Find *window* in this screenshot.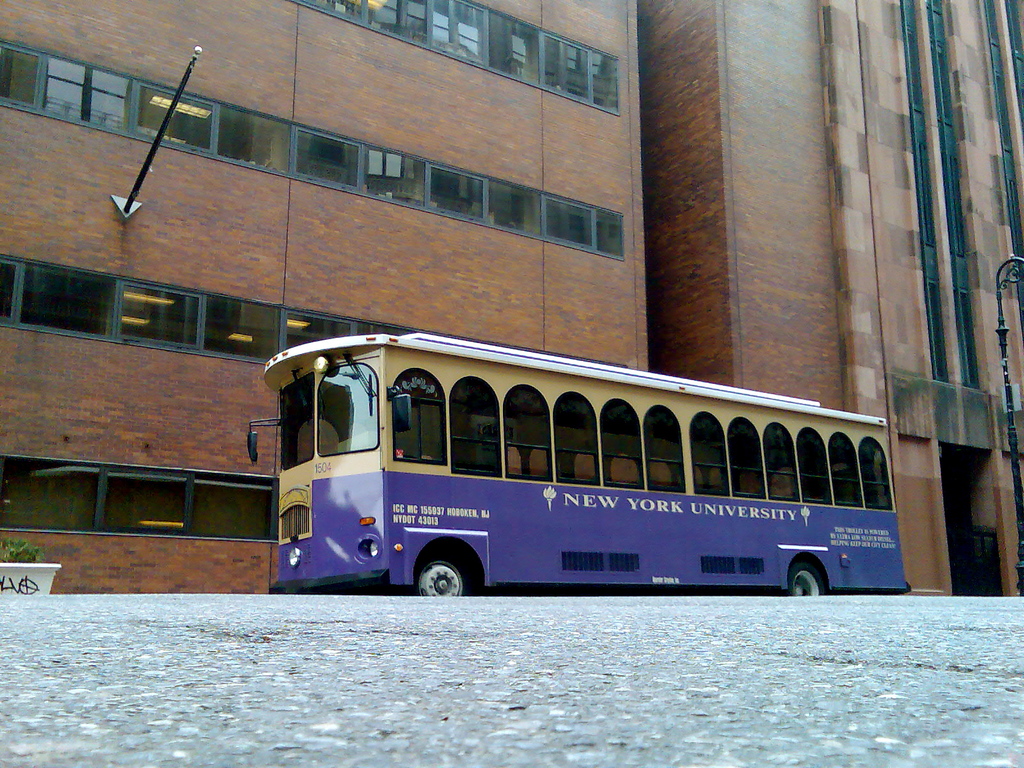
The bounding box for *window* is (861, 438, 895, 511).
